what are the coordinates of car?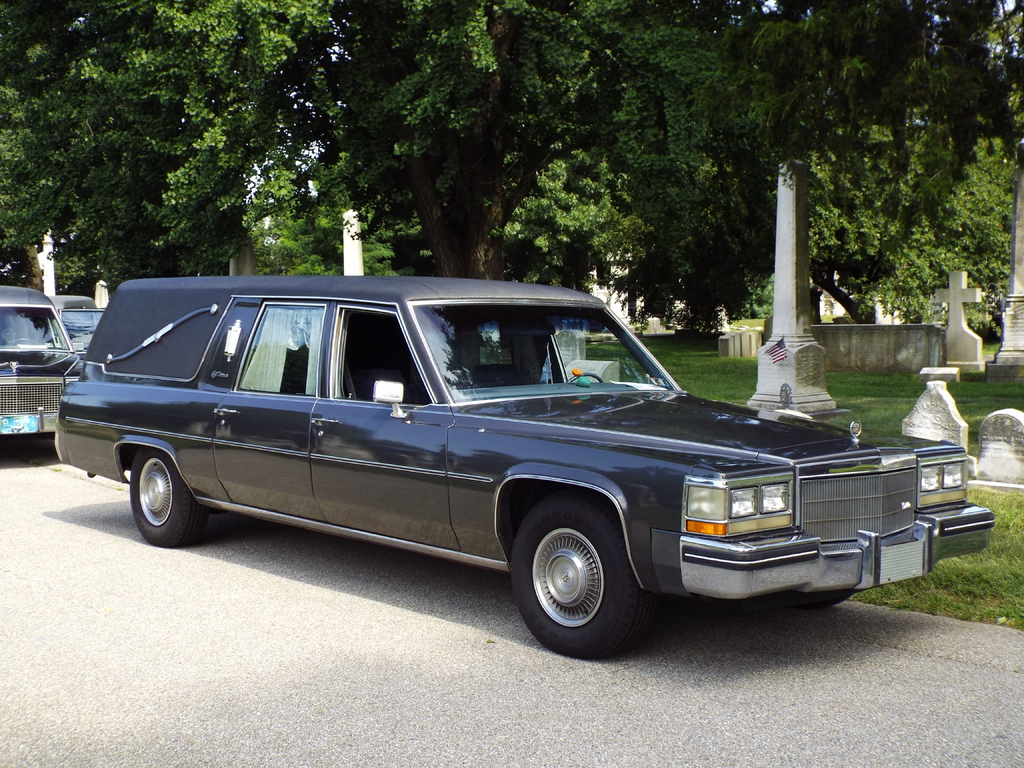
select_region(0, 283, 87, 442).
